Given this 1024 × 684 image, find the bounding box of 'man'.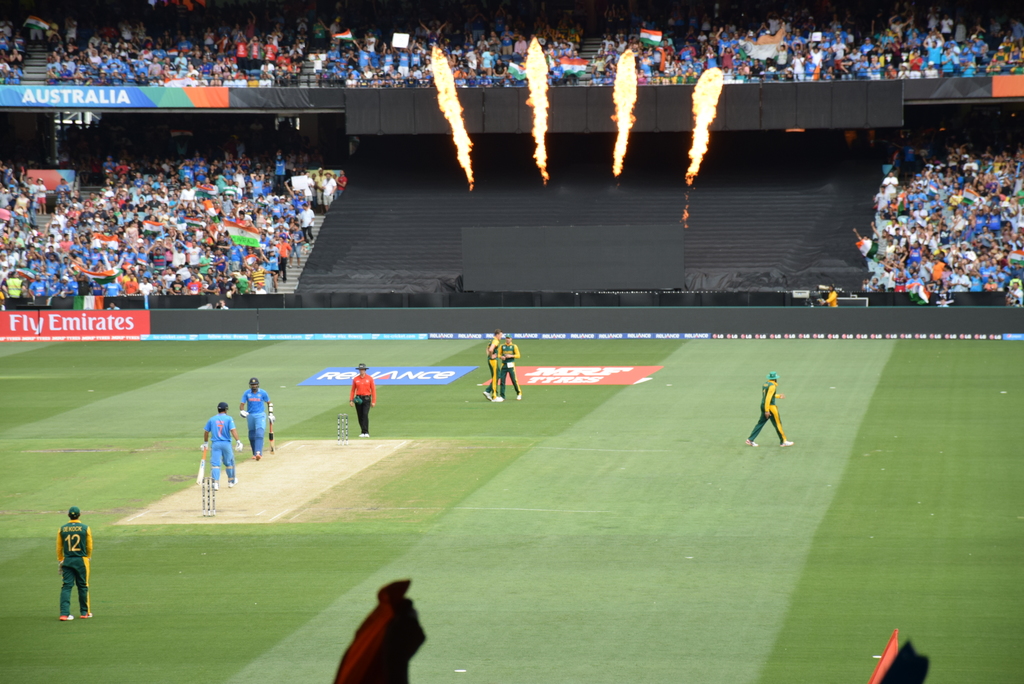
detection(827, 285, 836, 309).
